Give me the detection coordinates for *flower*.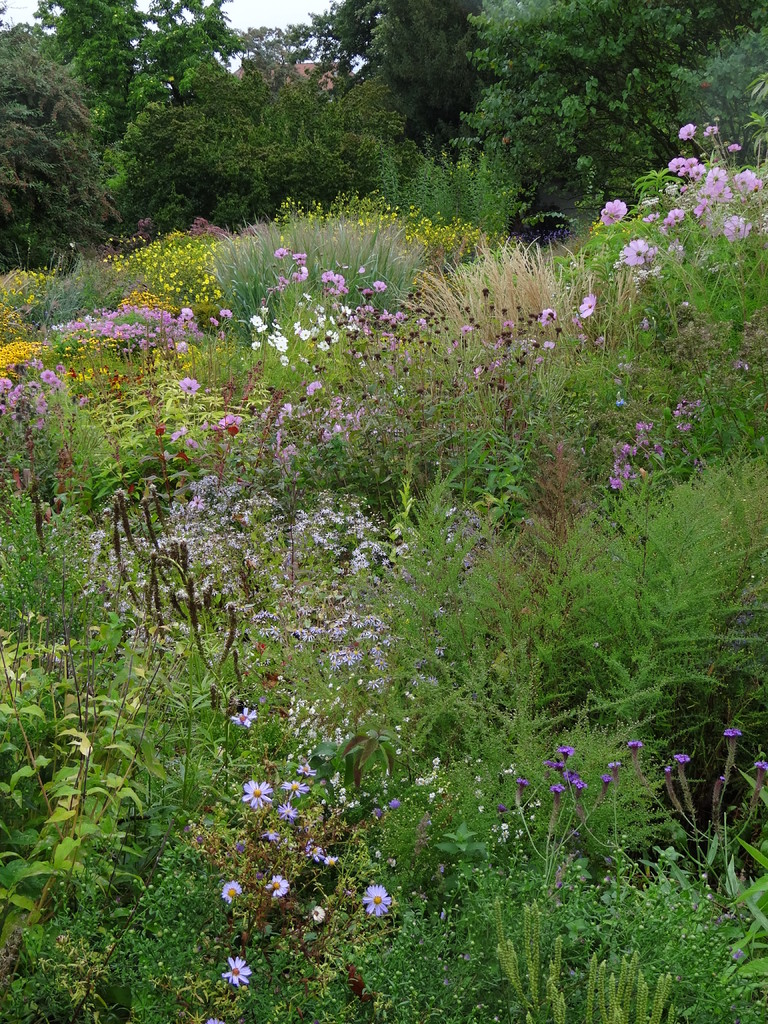
locate(611, 226, 694, 278).
